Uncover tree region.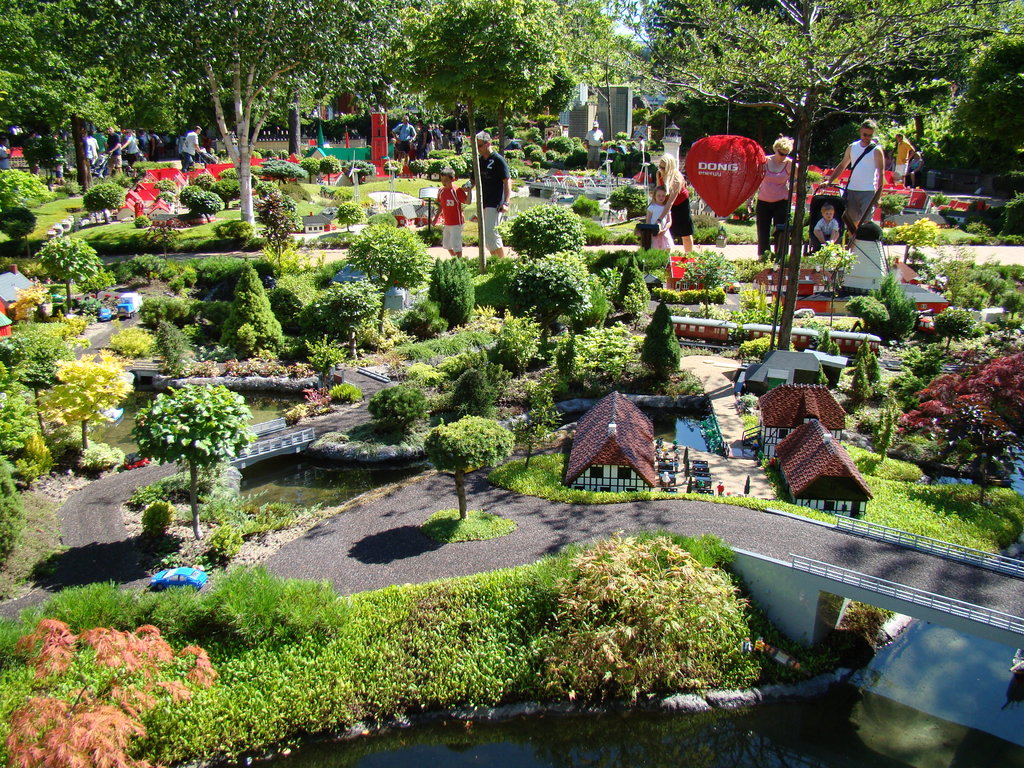
Uncovered: (left=507, top=203, right=589, bottom=257).
